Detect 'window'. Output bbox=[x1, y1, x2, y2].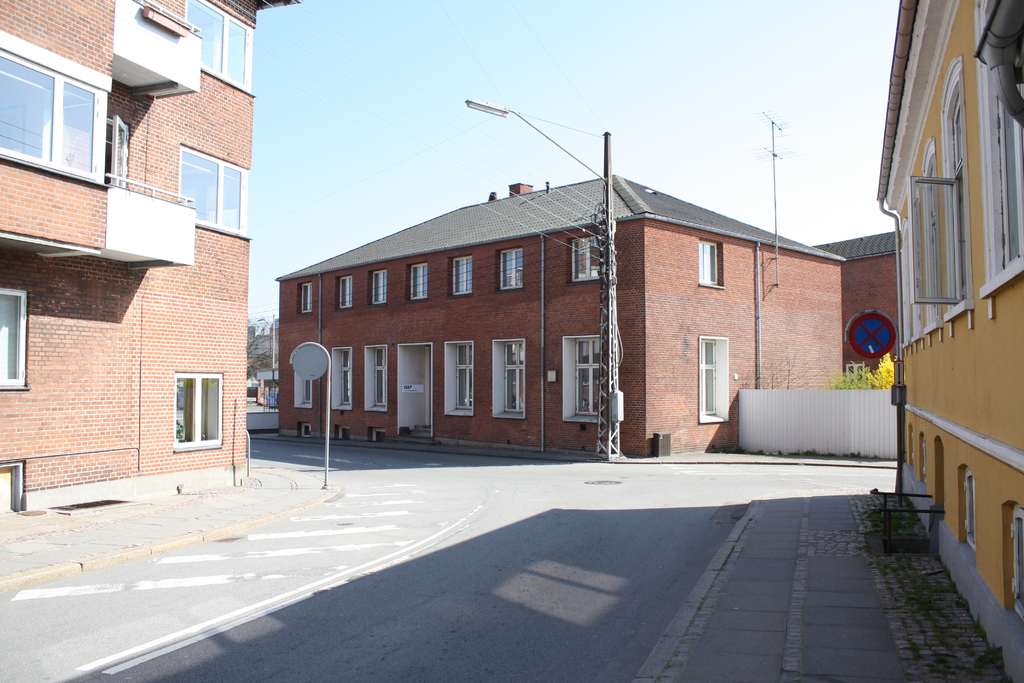
bbox=[368, 267, 388, 306].
